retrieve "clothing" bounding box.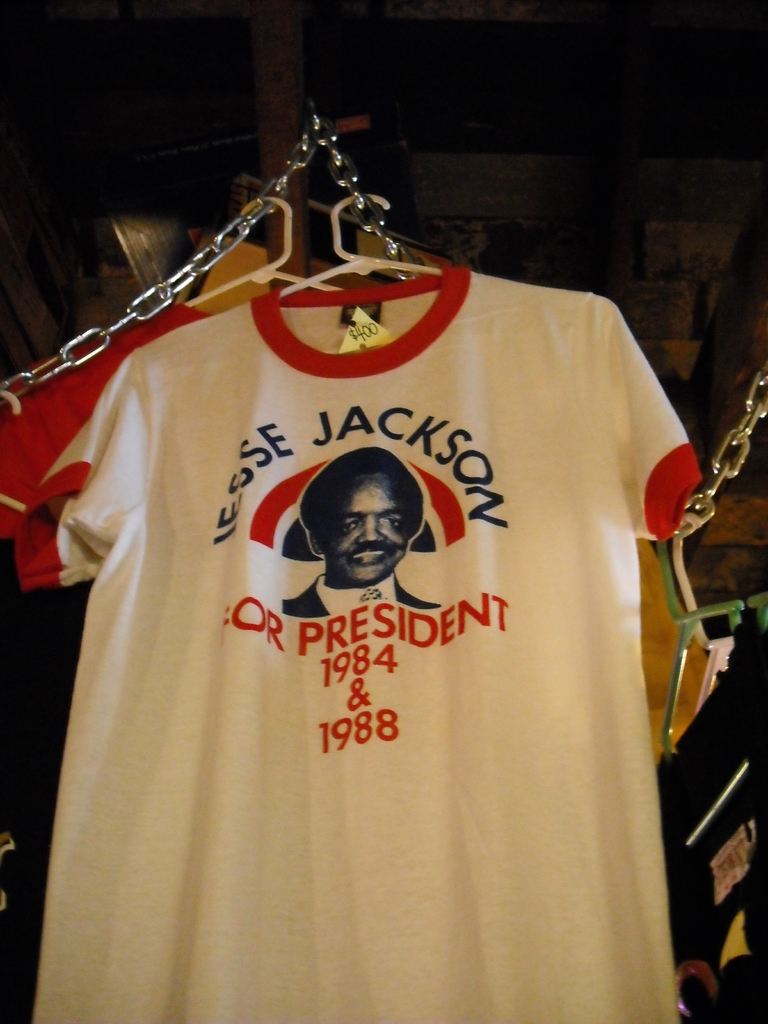
Bounding box: x1=15, y1=280, x2=748, y2=1020.
